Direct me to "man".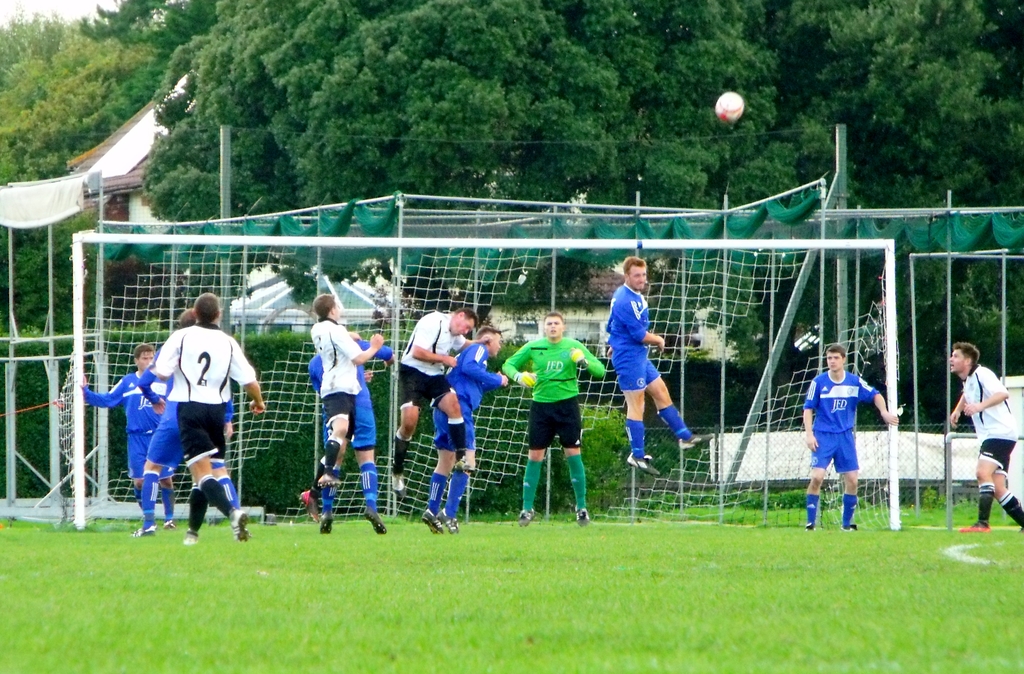
Direction: bbox=[316, 293, 383, 485].
